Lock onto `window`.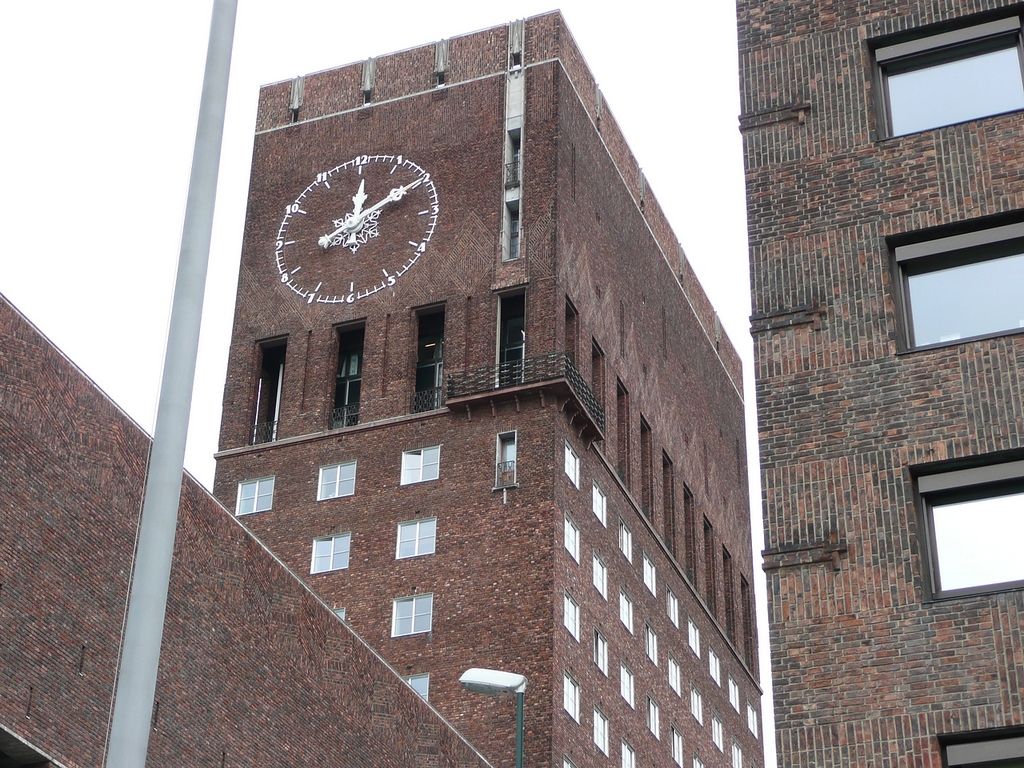
Locked: region(694, 750, 710, 767).
